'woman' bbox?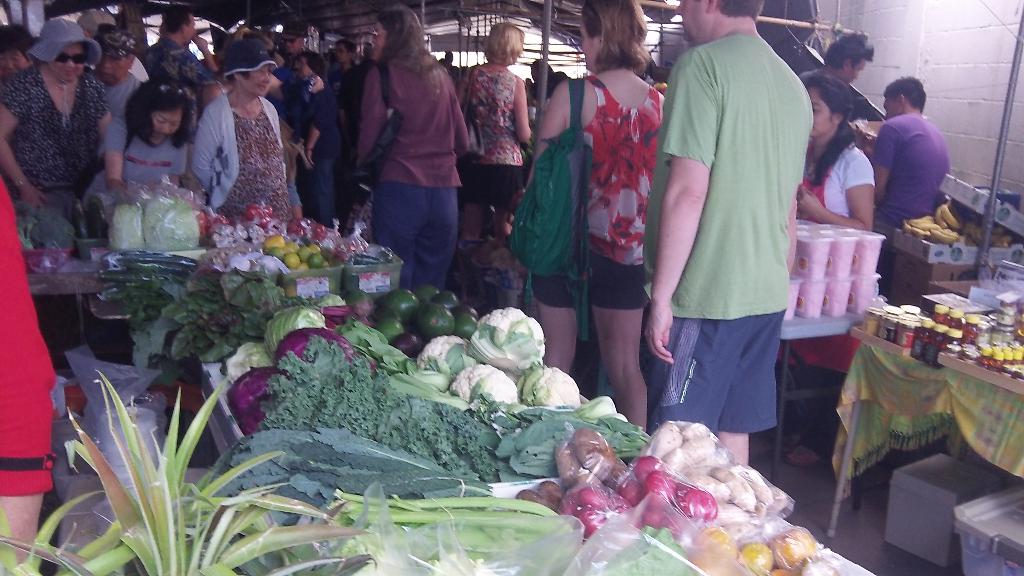
crop(531, 0, 680, 422)
